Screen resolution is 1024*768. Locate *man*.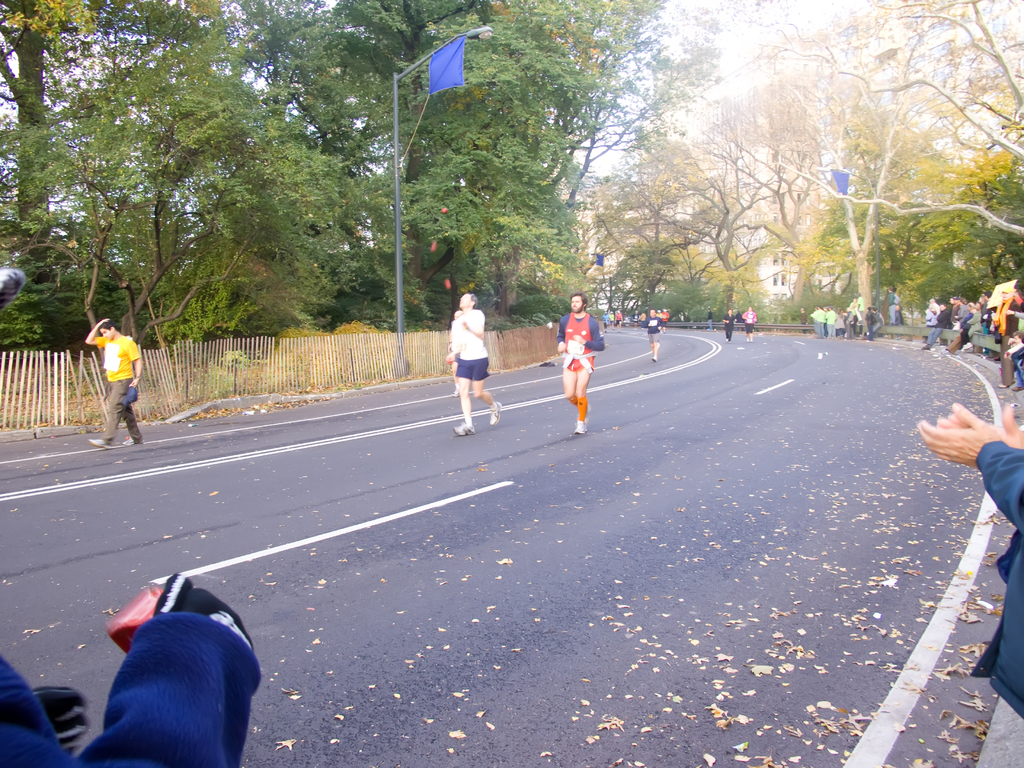
440, 293, 505, 441.
